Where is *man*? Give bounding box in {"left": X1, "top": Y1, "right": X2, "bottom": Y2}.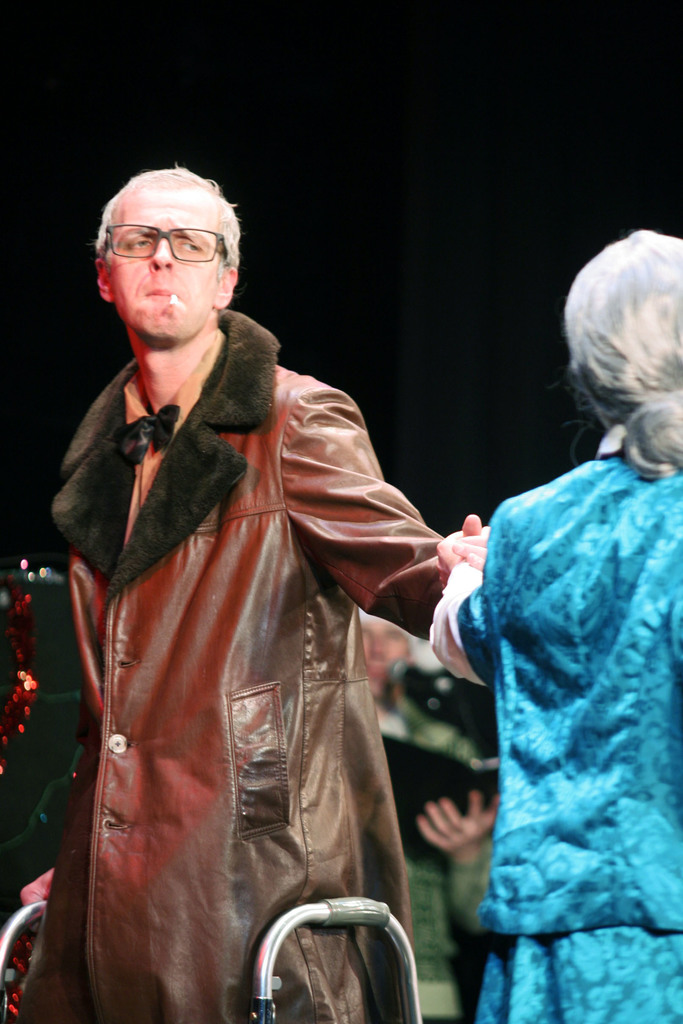
{"left": 53, "top": 164, "right": 506, "bottom": 1023}.
